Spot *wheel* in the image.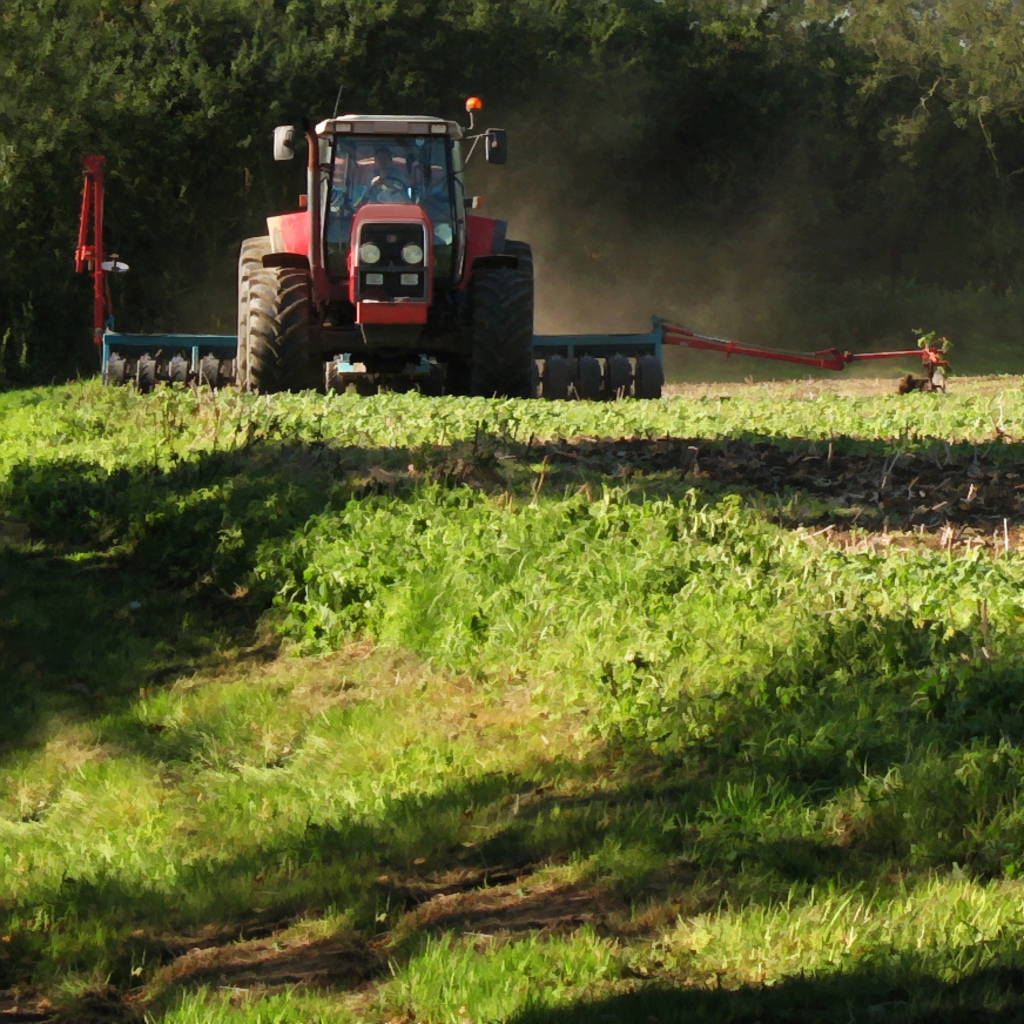
*wheel* found at locate(167, 359, 189, 386).
